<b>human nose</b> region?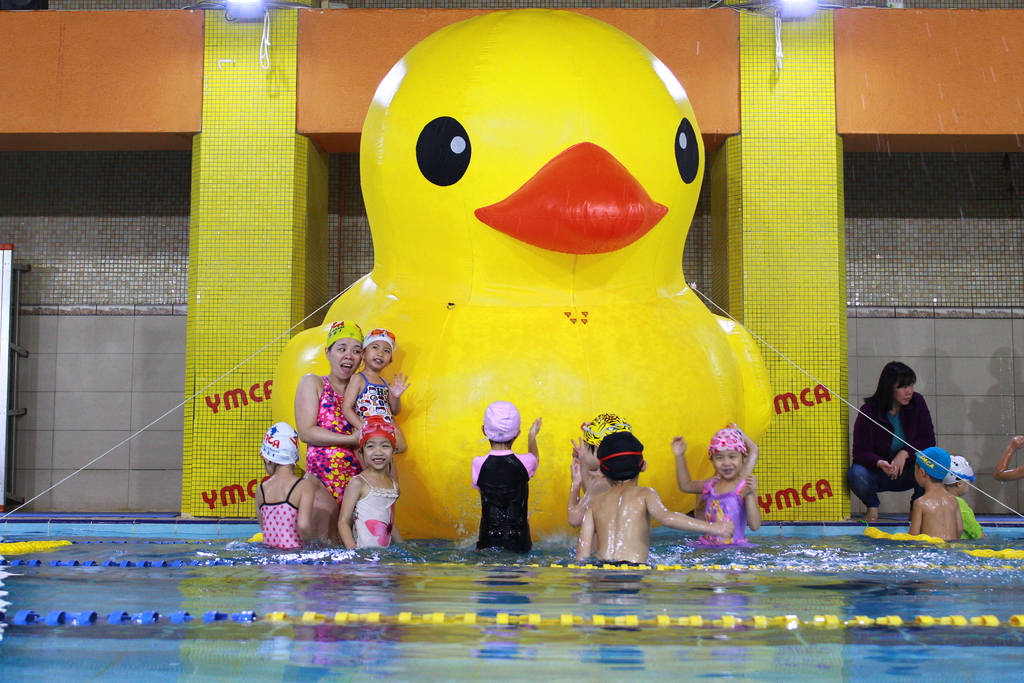
(720, 456, 732, 466)
